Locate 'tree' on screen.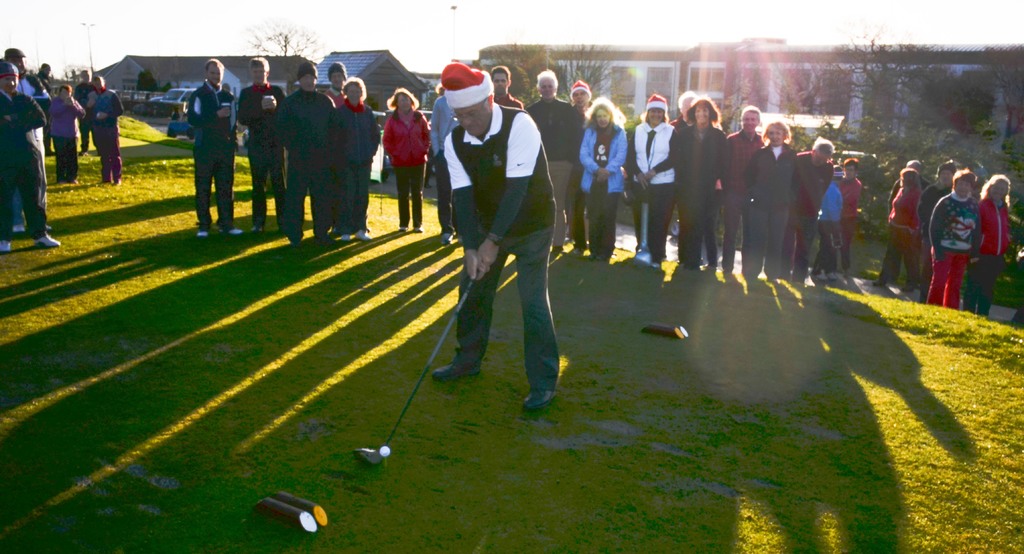
On screen at locate(568, 33, 630, 104).
